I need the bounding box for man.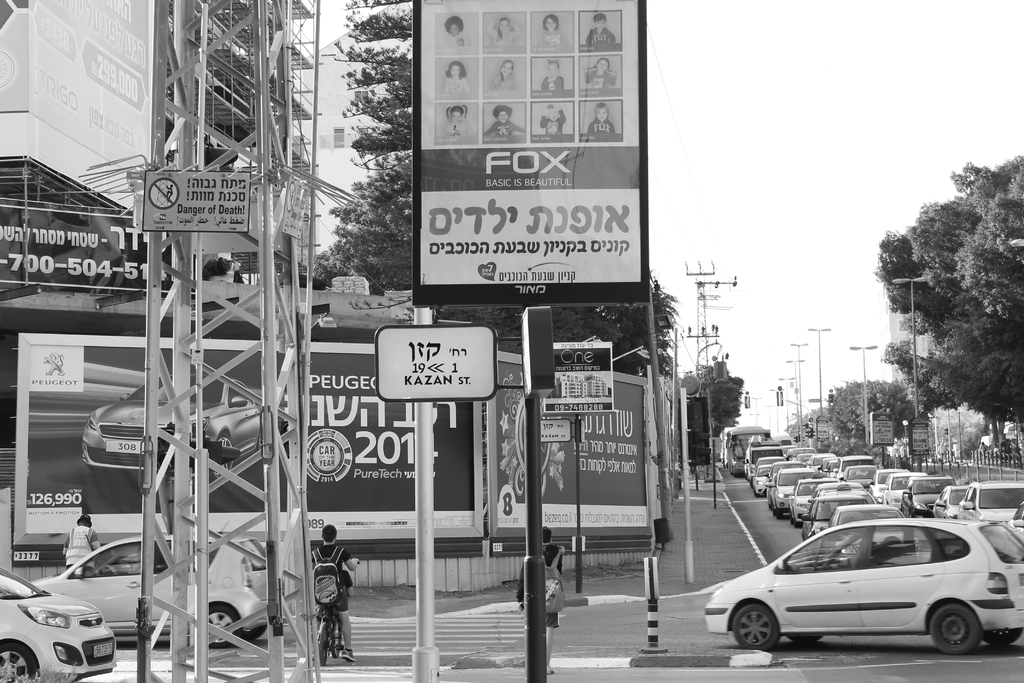
Here it is: [left=312, top=517, right=359, bottom=664].
